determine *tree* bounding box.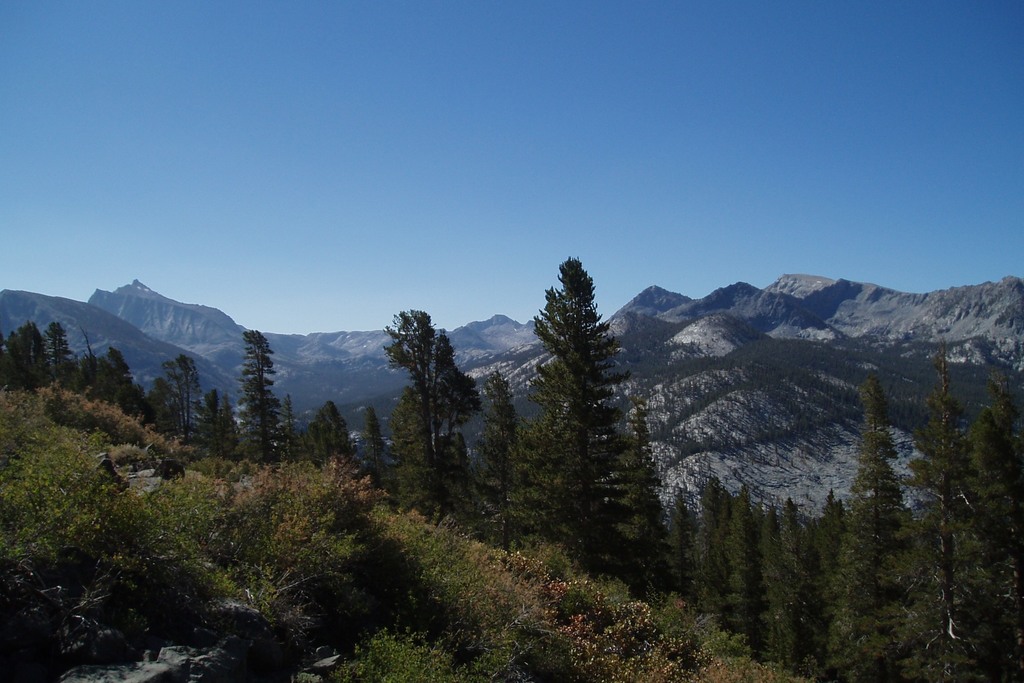
Determined: 385/309/483/534.
